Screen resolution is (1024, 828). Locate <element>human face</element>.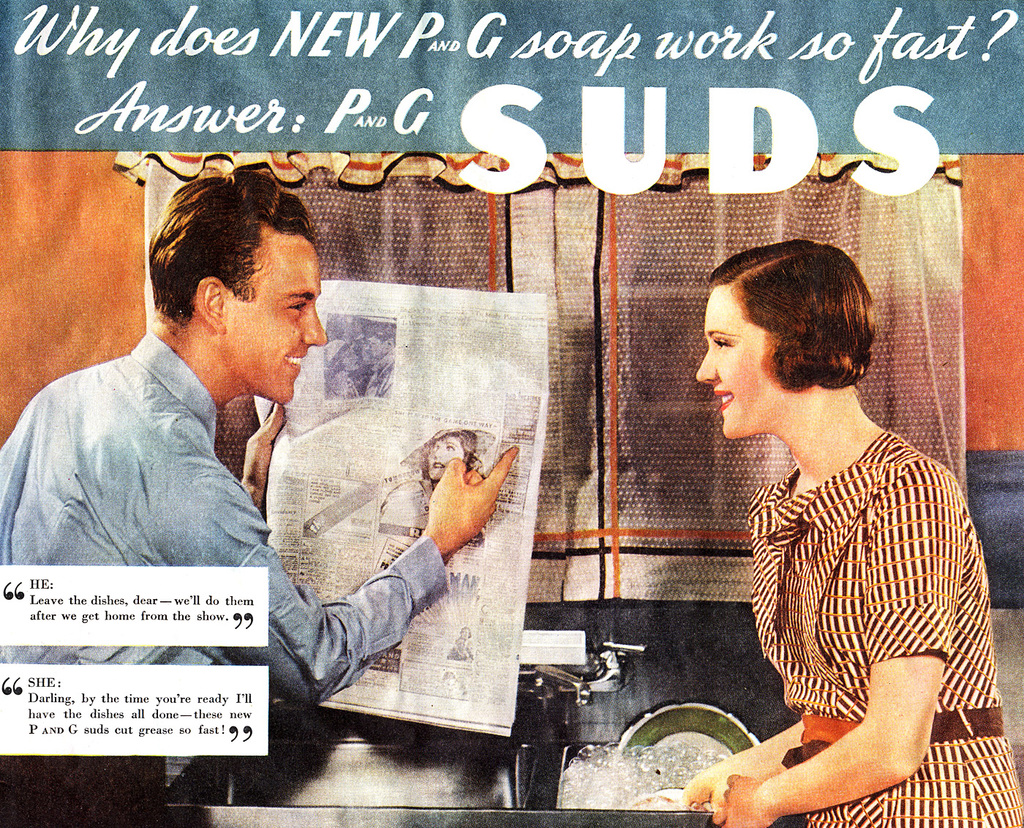
225, 232, 327, 405.
